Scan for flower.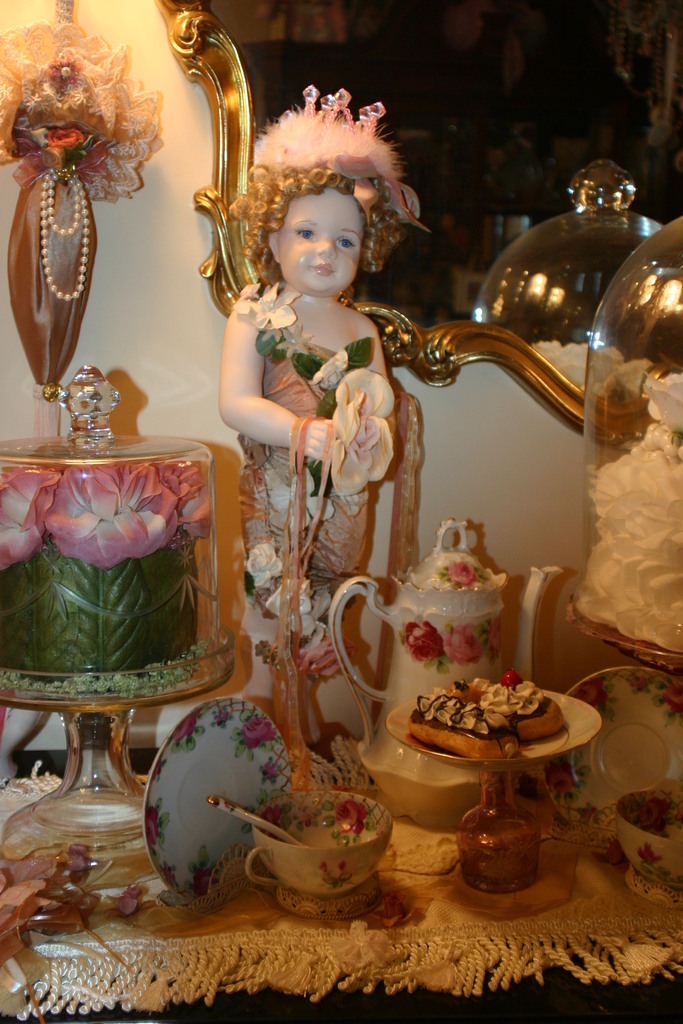
Scan result: select_region(626, 675, 647, 691).
